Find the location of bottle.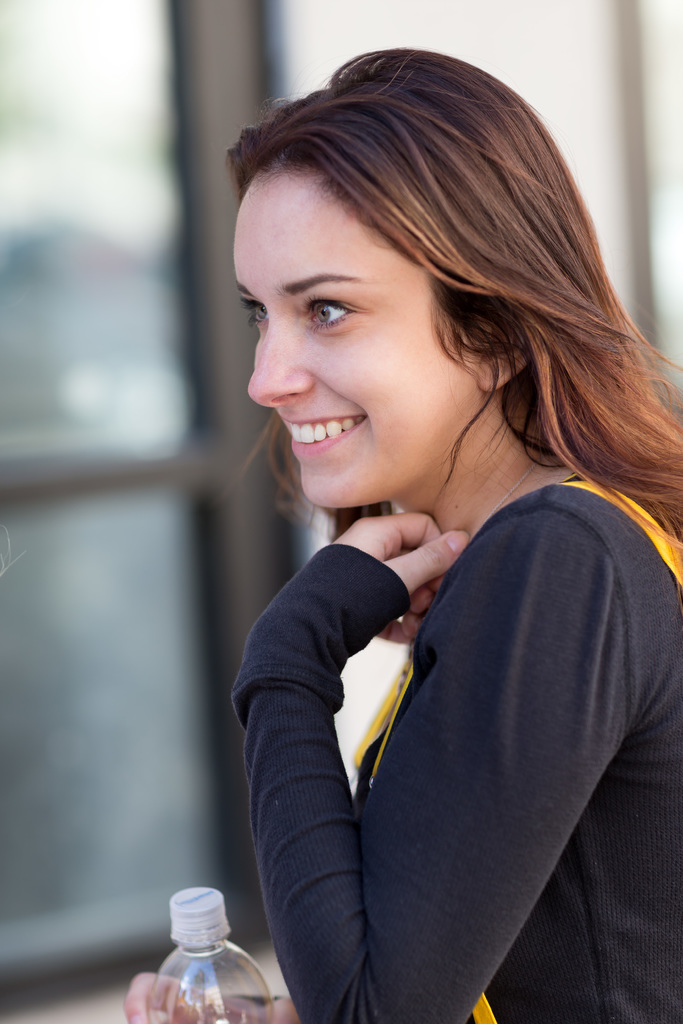
Location: box=[144, 895, 270, 1019].
